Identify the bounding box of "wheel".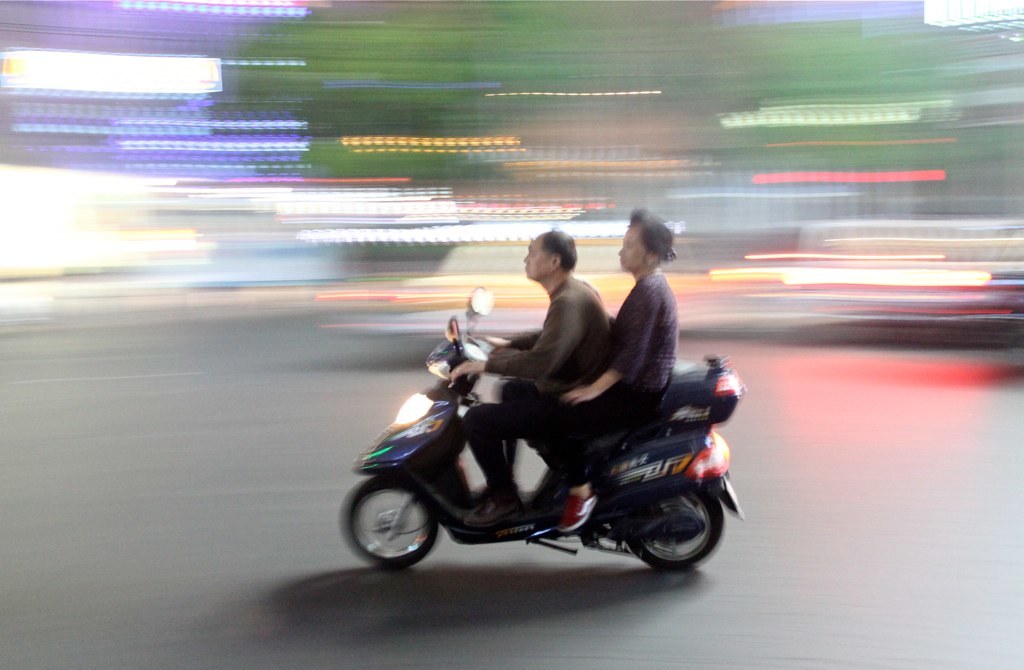
x1=627, y1=488, x2=723, y2=569.
